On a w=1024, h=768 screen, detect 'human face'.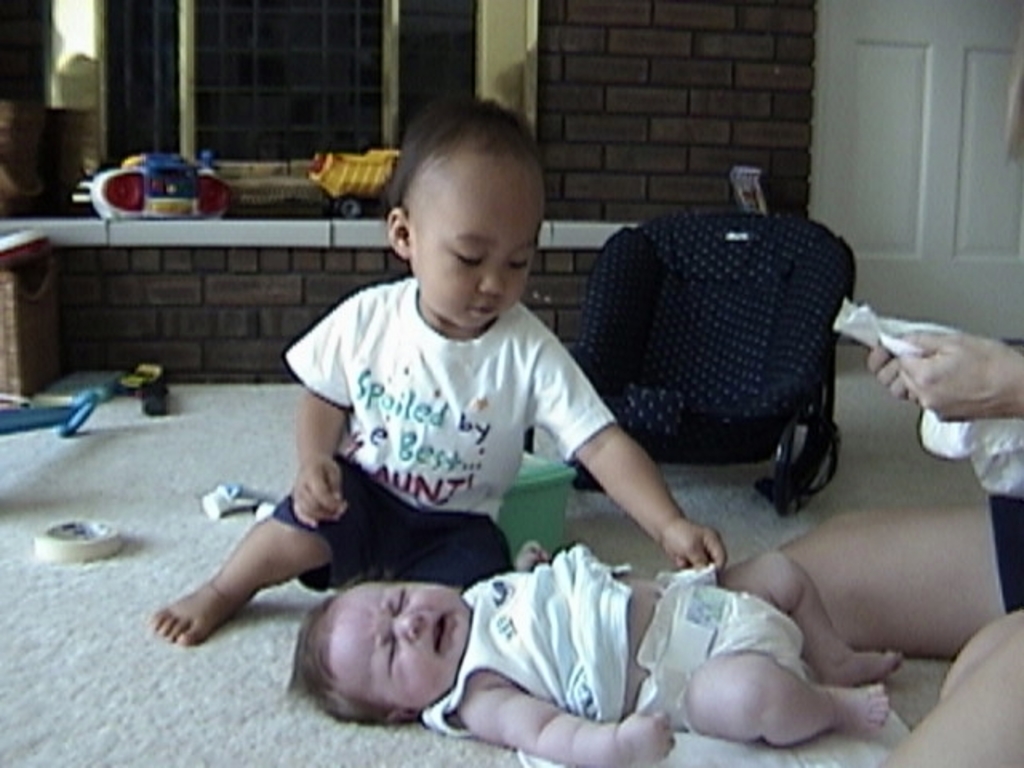
pyautogui.locateOnScreen(328, 584, 475, 702).
